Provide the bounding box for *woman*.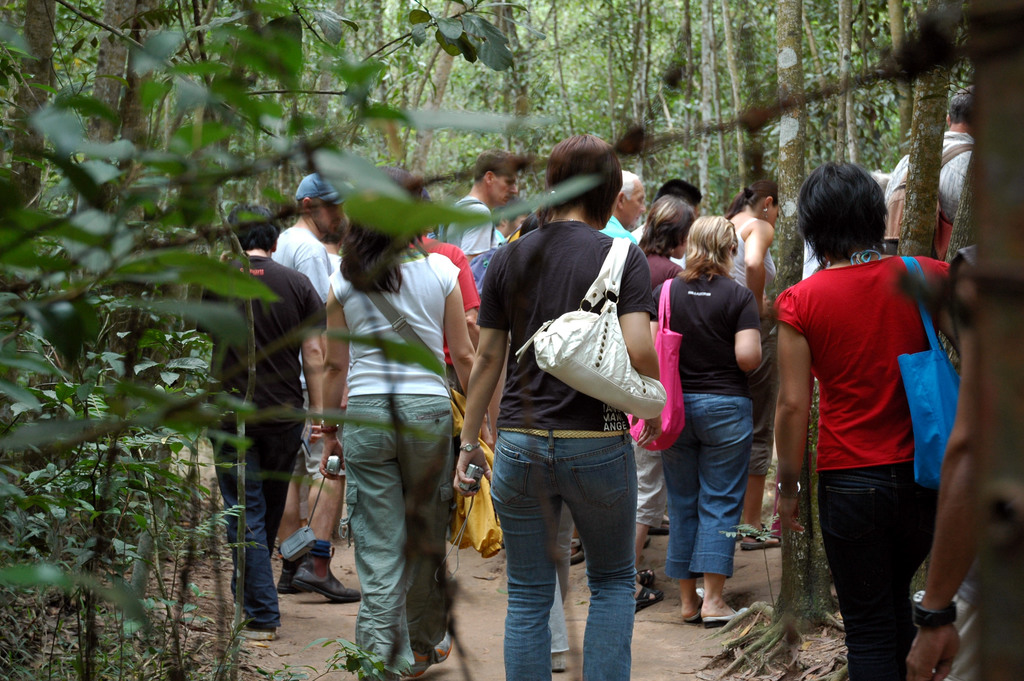
641, 203, 773, 638.
